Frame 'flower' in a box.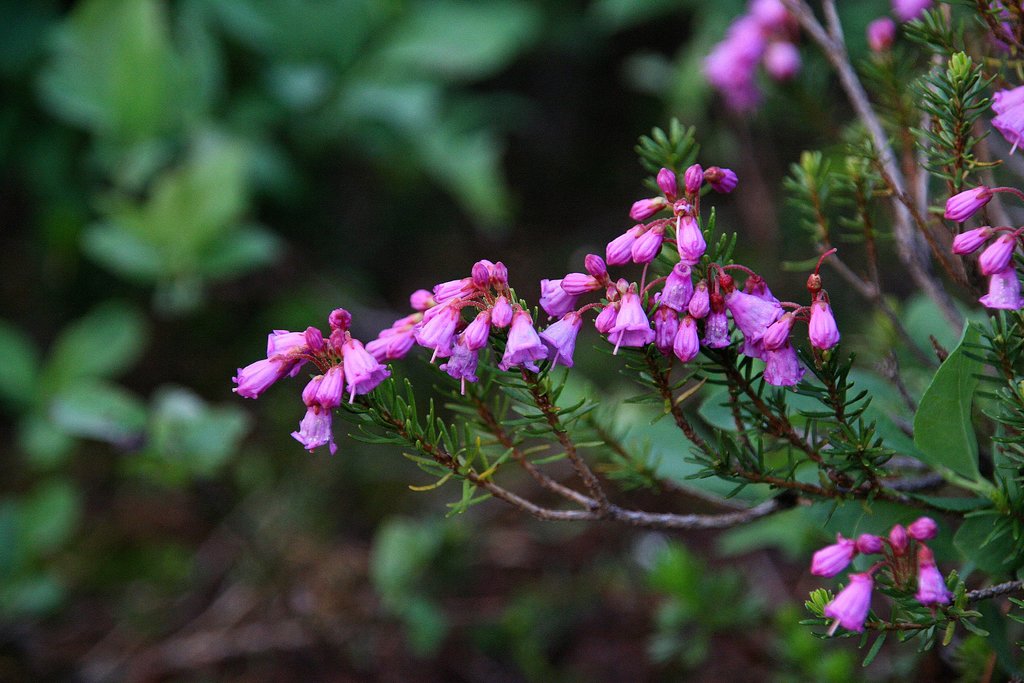
pyautogui.locateOnScreen(945, 220, 988, 253).
